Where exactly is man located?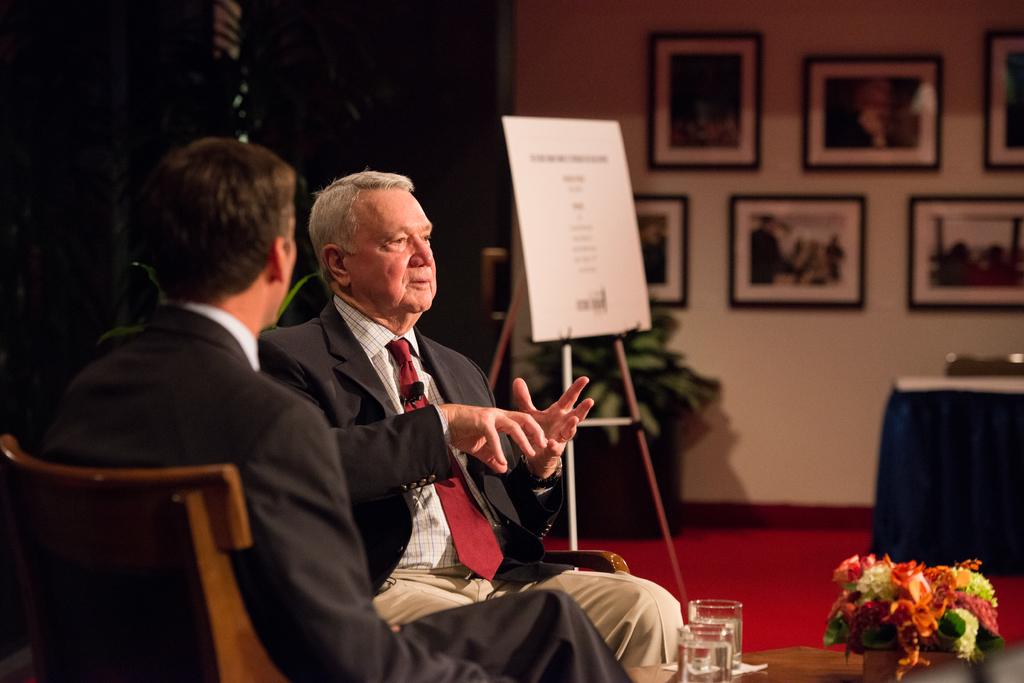
Its bounding box is x1=28, y1=129, x2=635, y2=682.
